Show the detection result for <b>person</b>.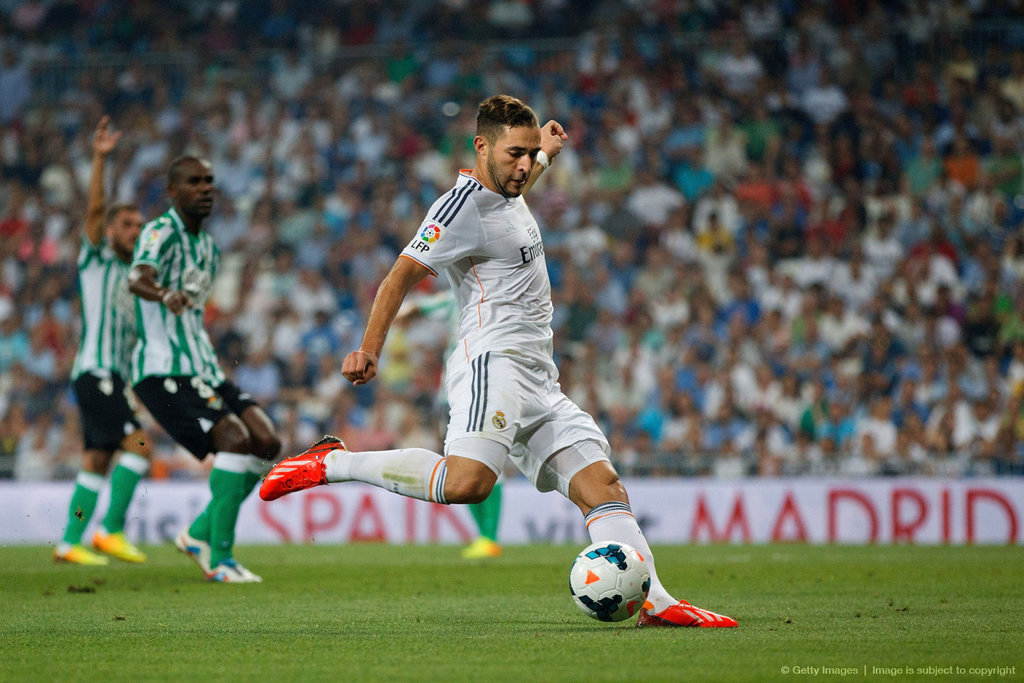
detection(258, 95, 739, 628).
